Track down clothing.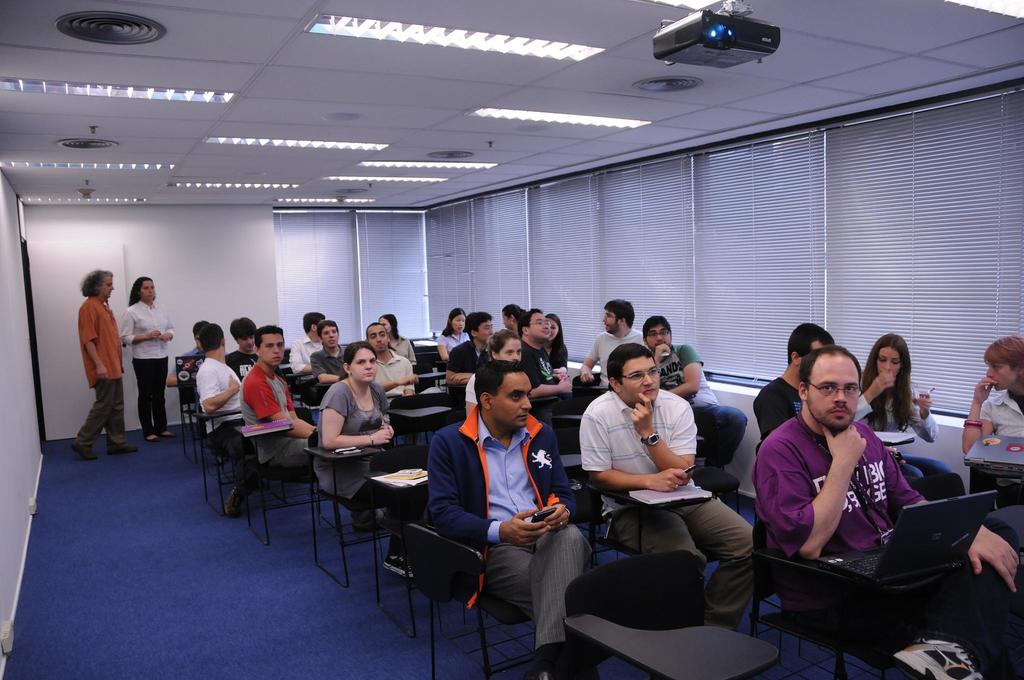
Tracked to {"left": 519, "top": 335, "right": 562, "bottom": 401}.
